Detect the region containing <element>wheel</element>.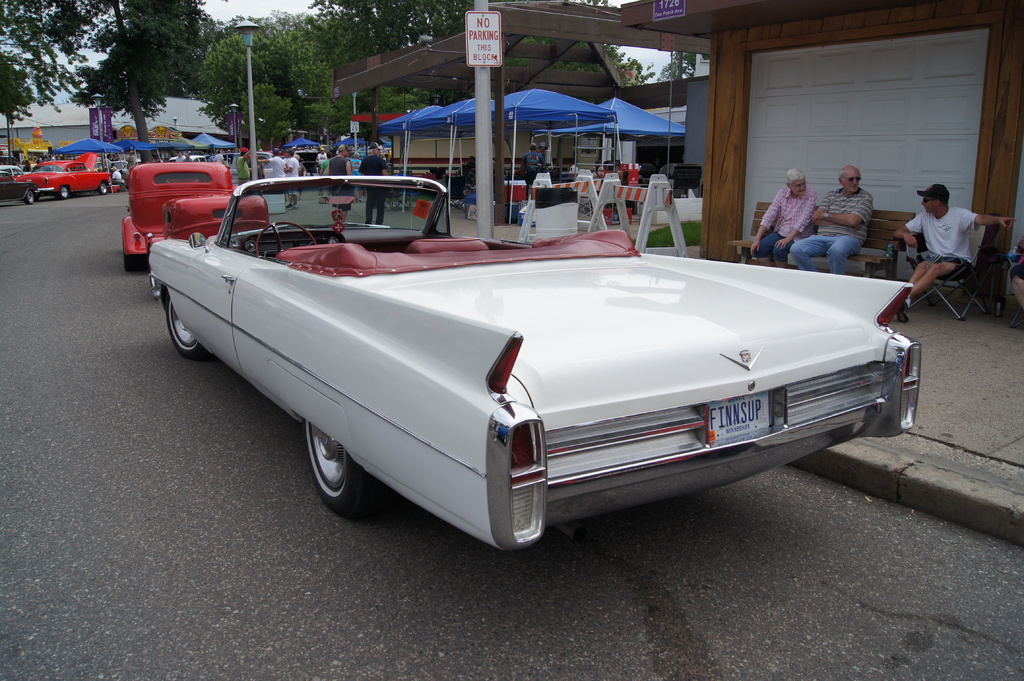
253,220,316,256.
